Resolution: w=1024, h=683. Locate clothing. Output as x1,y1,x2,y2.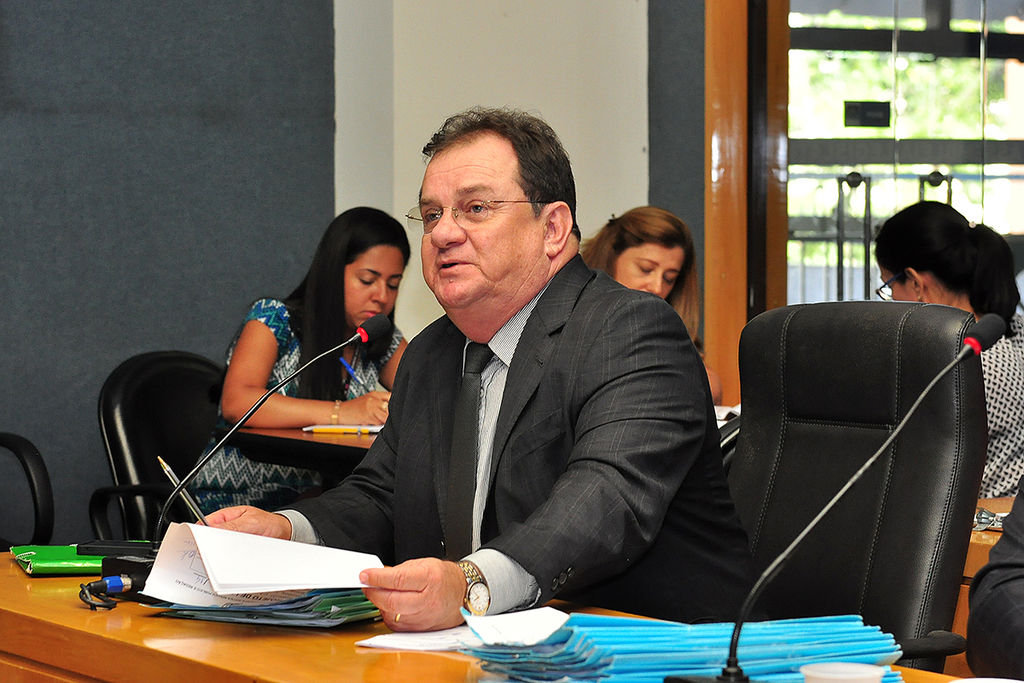
271,253,760,626.
